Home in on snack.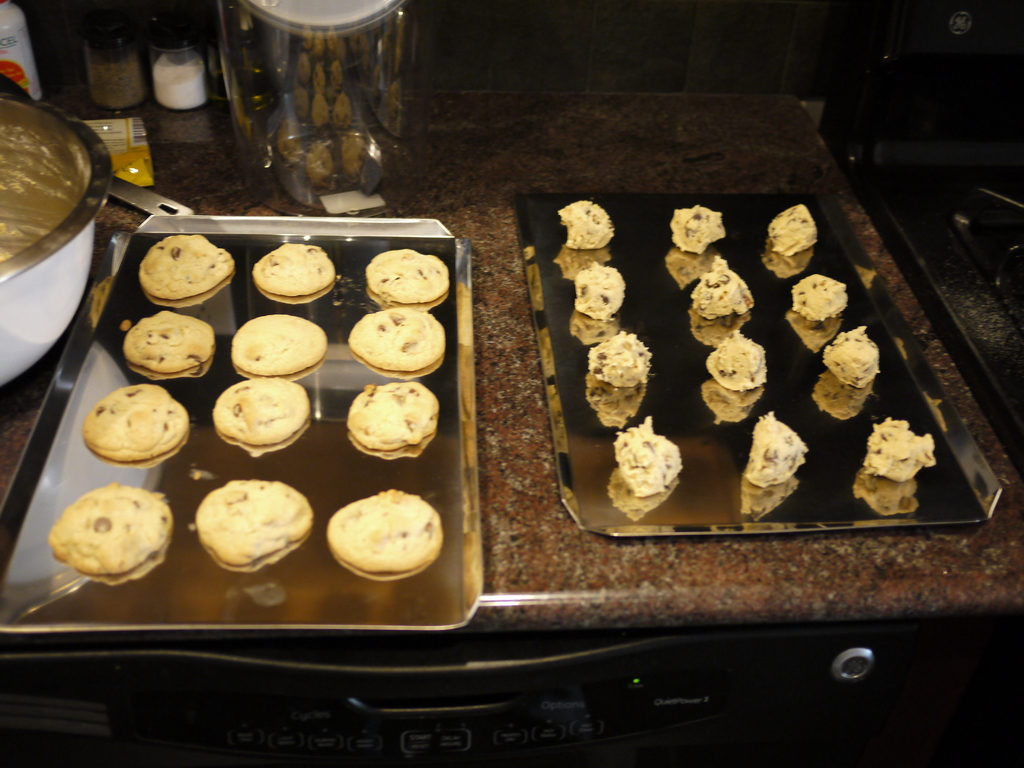
Homed in at <bbox>863, 418, 935, 495</bbox>.
